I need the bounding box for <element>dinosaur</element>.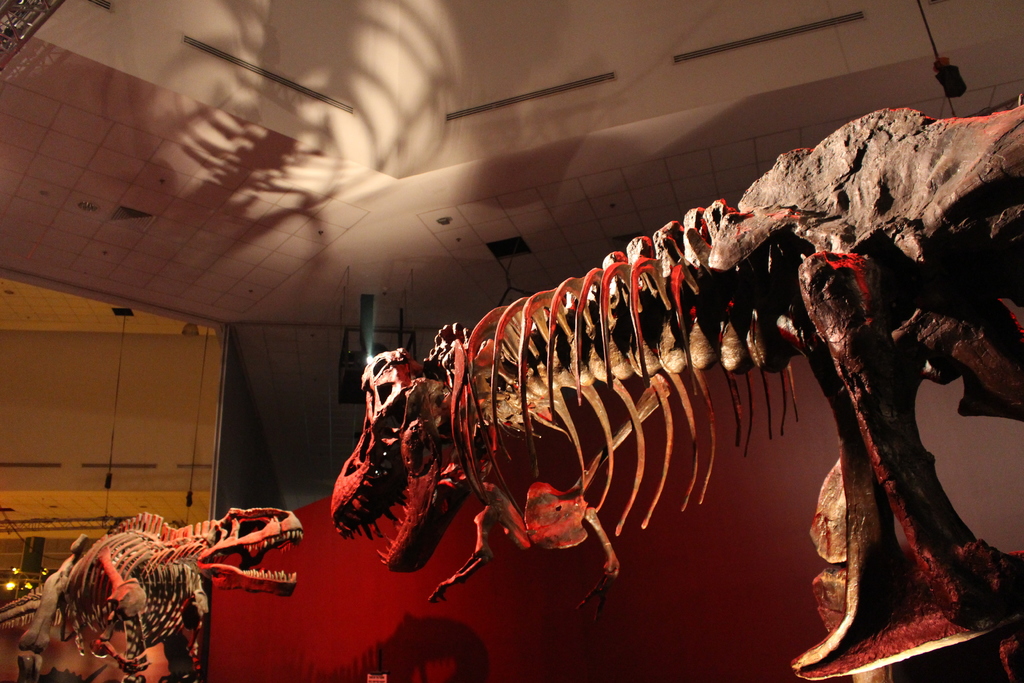
Here it is: locate(0, 509, 306, 682).
